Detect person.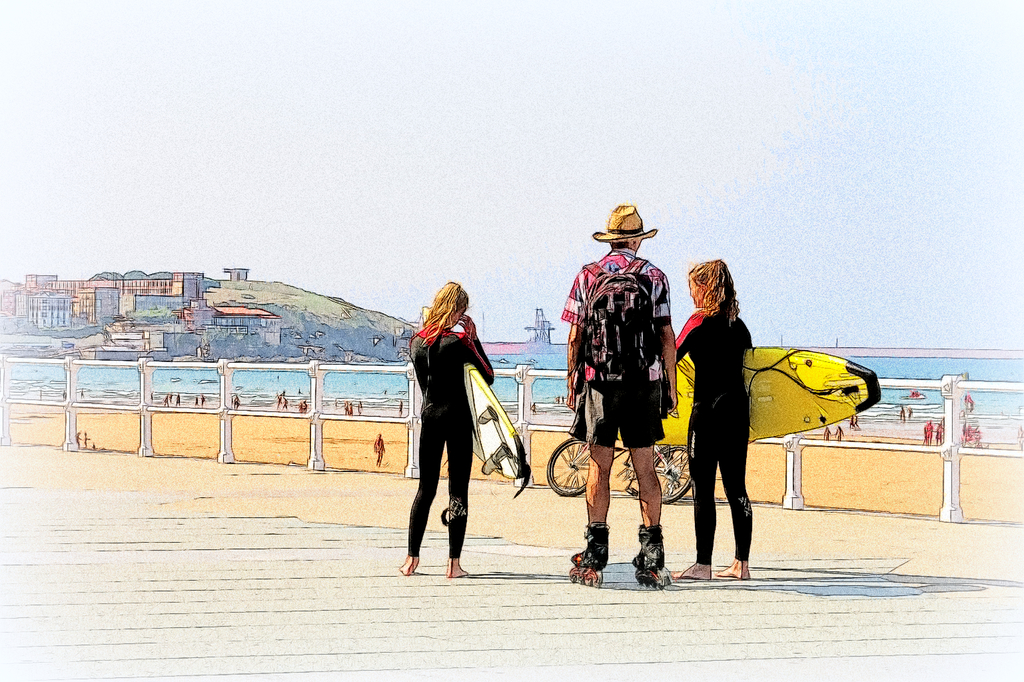
Detected at region(674, 258, 753, 579).
